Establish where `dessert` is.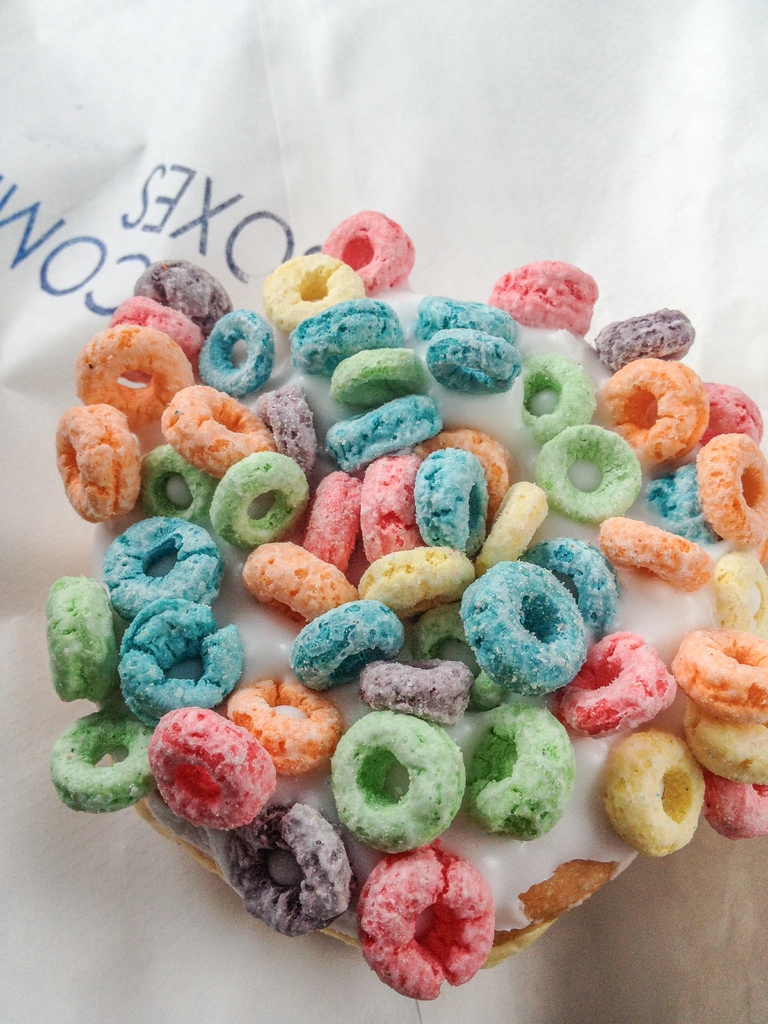
Established at crop(141, 705, 282, 842).
